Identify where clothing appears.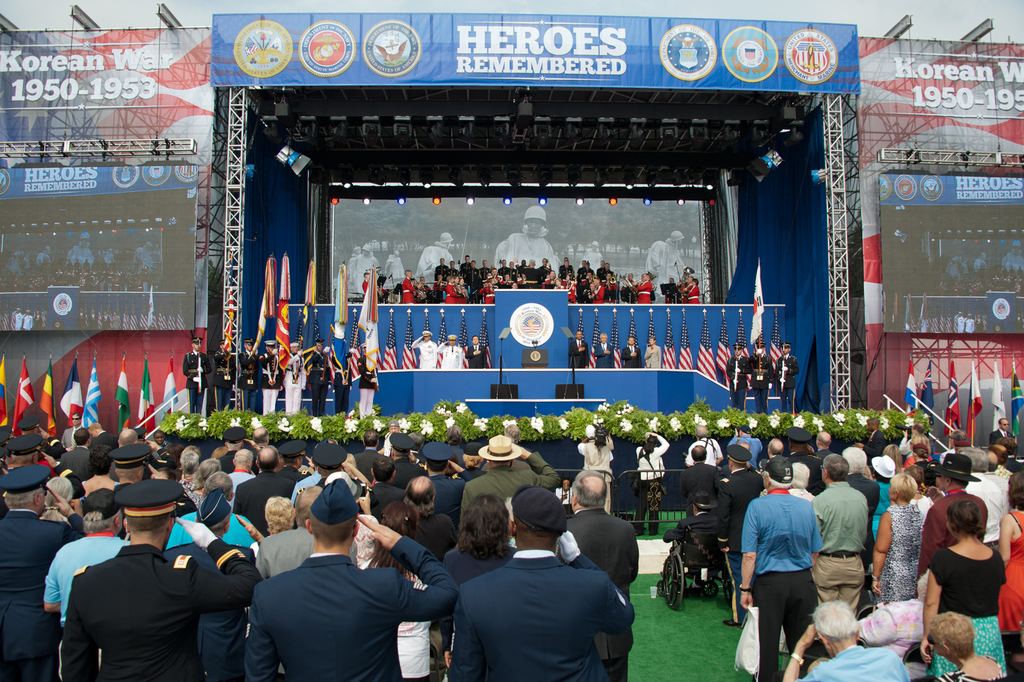
Appears at 415:512:456:552.
